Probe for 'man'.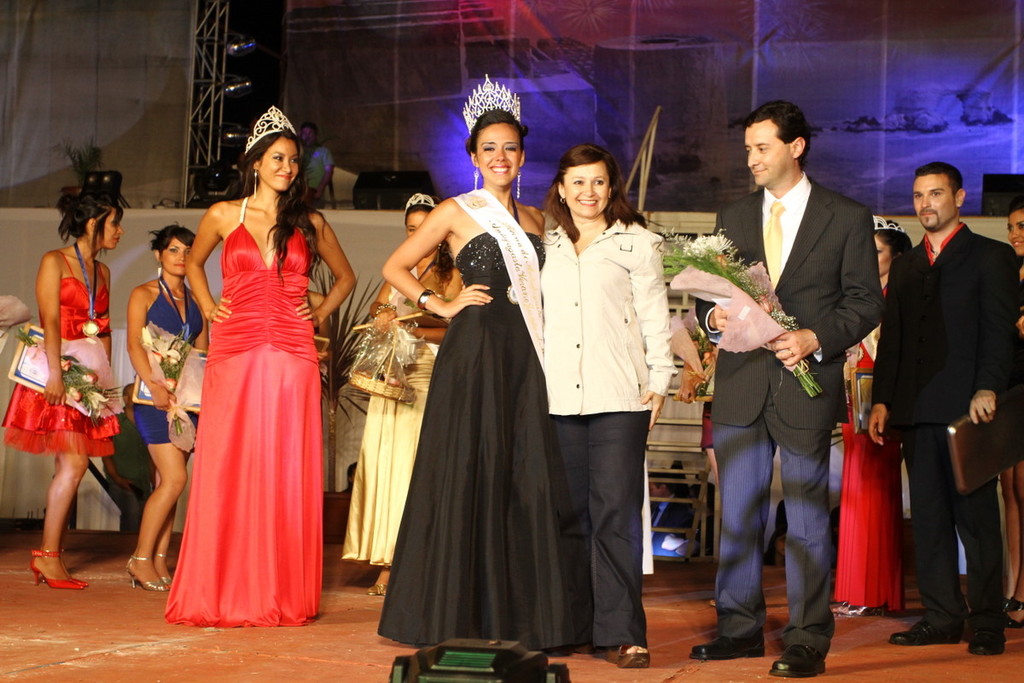
Probe result: <box>695,102,878,677</box>.
